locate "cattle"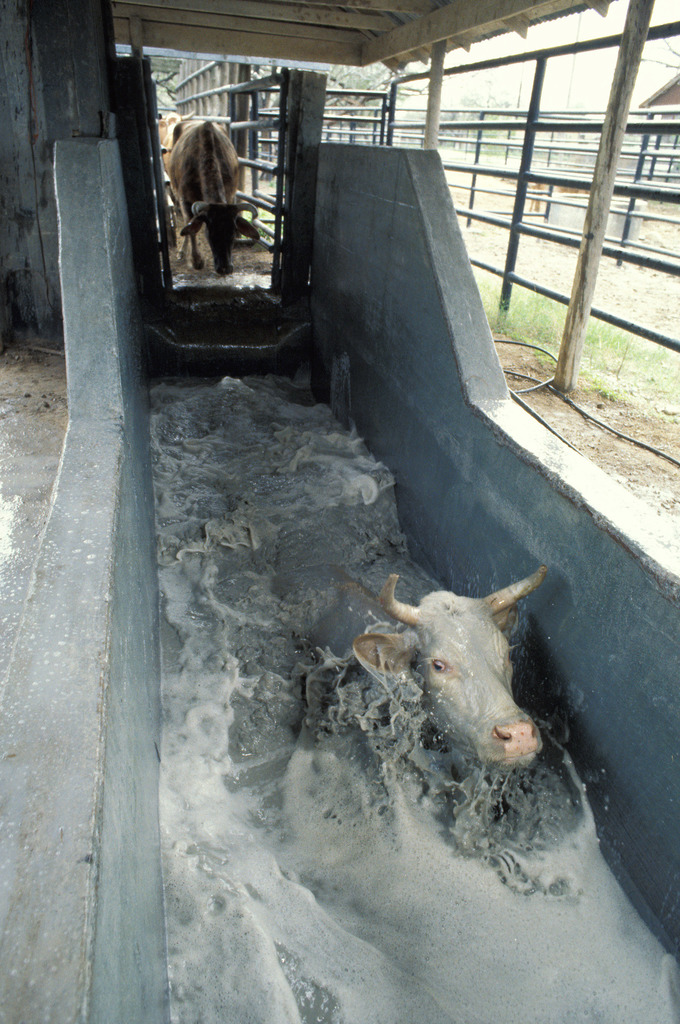
bbox(154, 111, 192, 186)
